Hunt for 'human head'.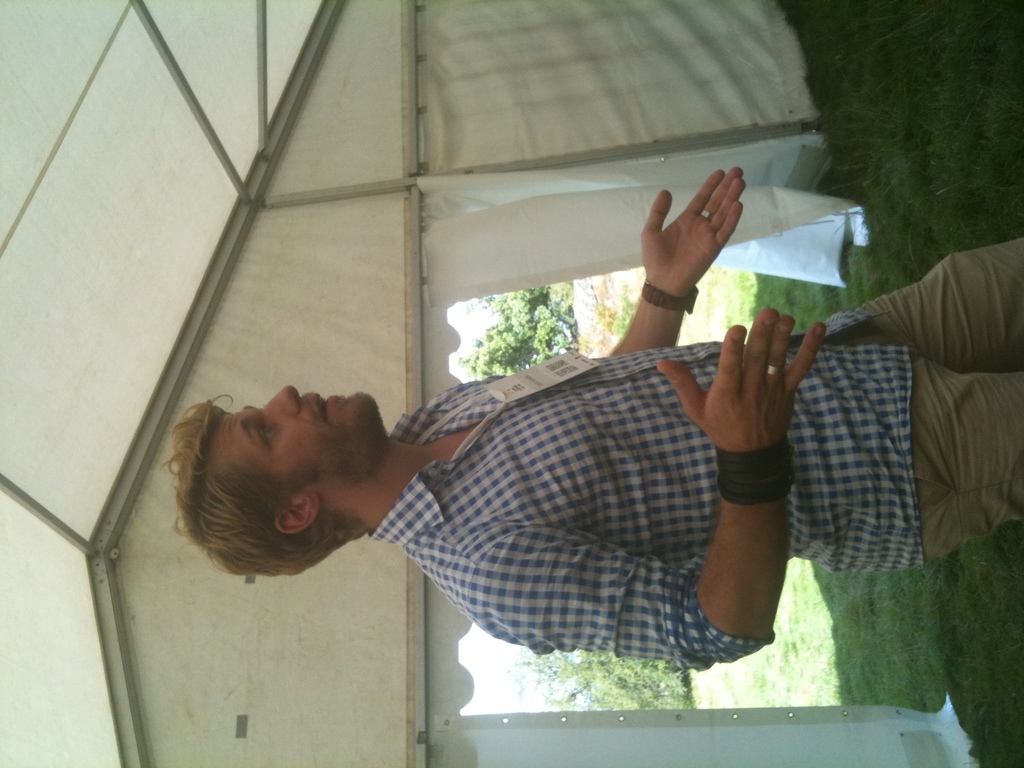
Hunted down at box=[184, 375, 409, 577].
